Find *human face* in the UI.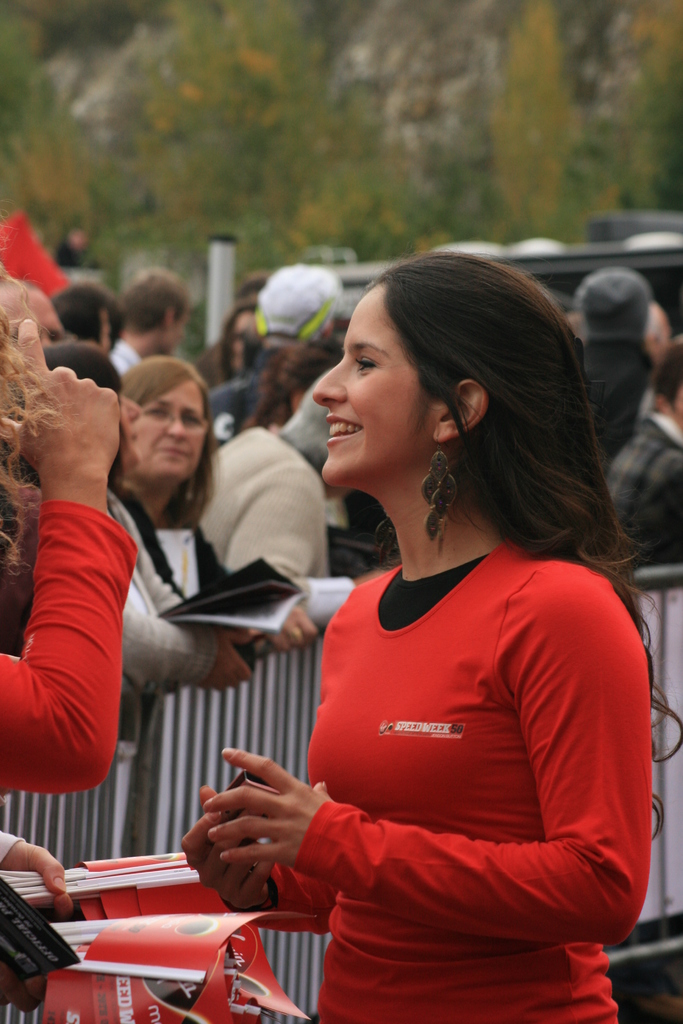
UI element at x1=135, y1=384, x2=211, y2=479.
